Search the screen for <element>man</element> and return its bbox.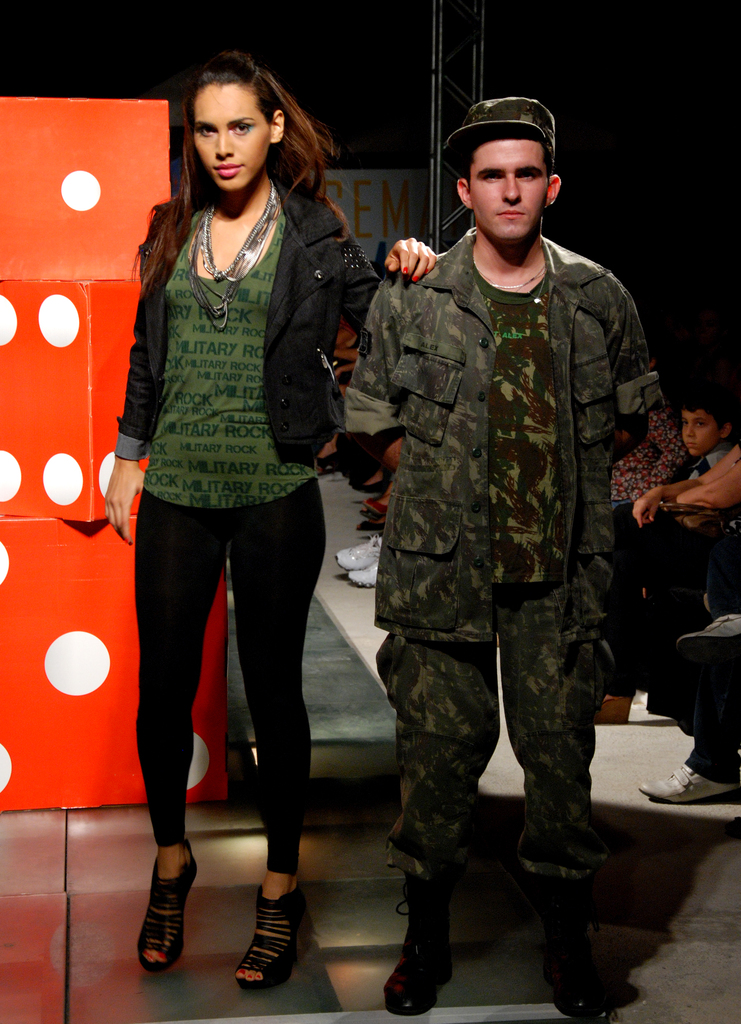
Found: box(327, 439, 400, 596).
